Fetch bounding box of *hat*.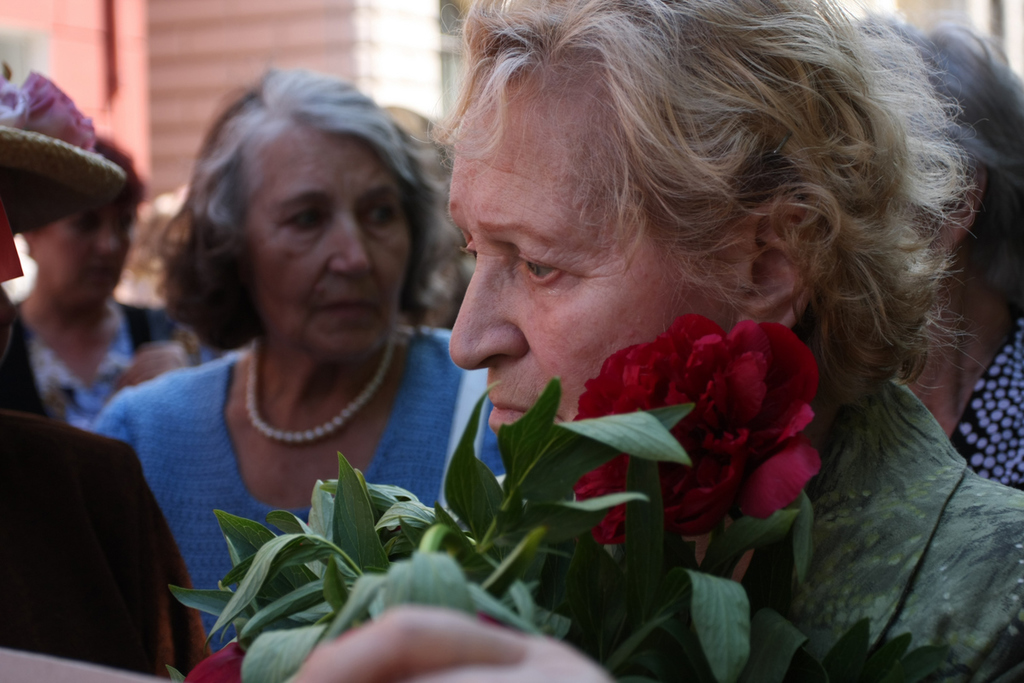
Bbox: <box>0,28,124,235</box>.
